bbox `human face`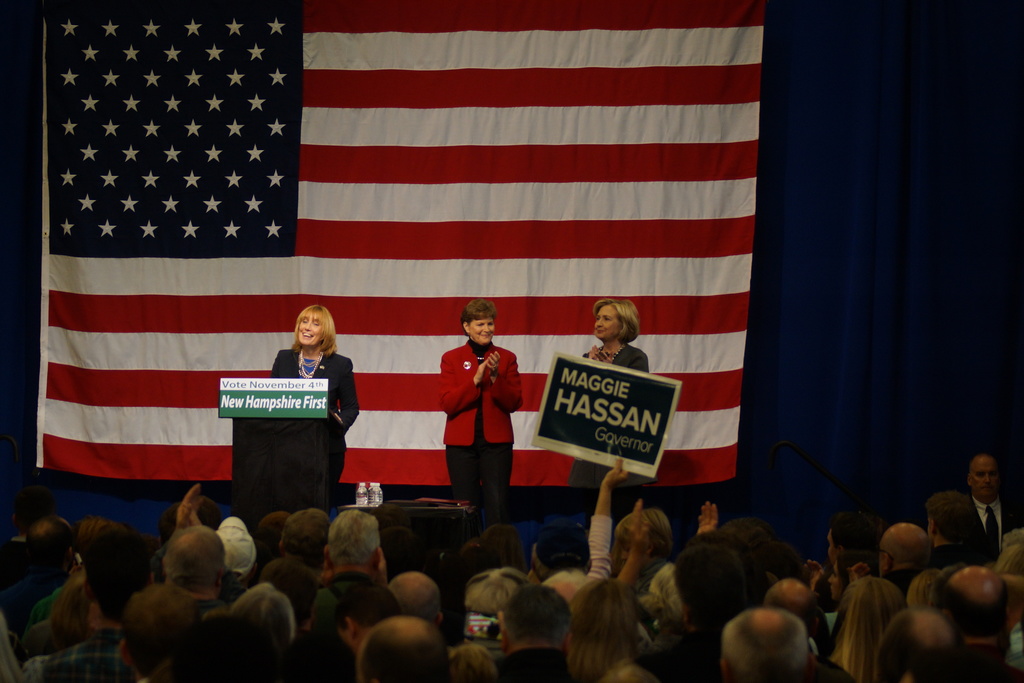
[293, 313, 325, 349]
